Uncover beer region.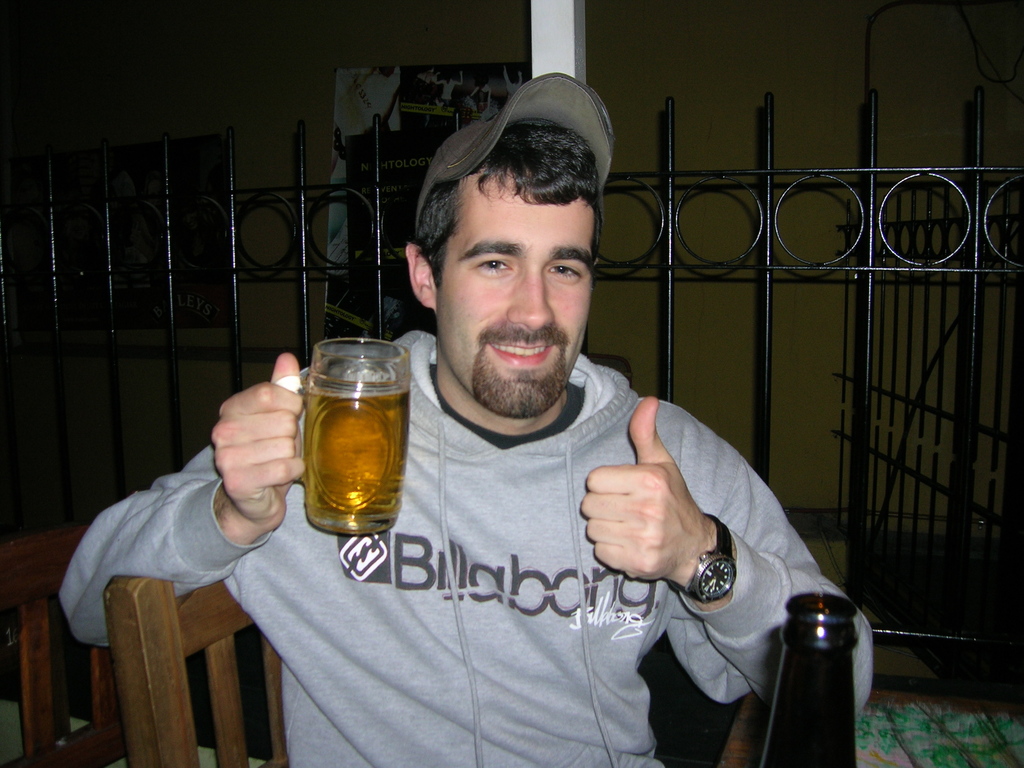
Uncovered: [x1=305, y1=380, x2=406, y2=538].
